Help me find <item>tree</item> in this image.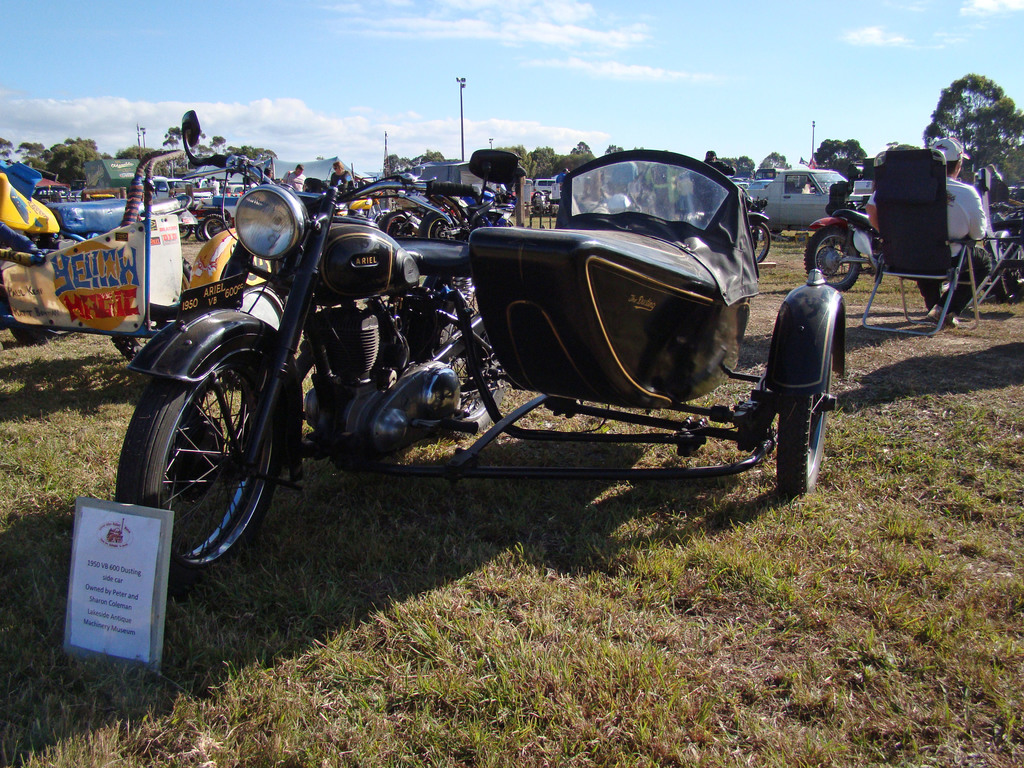
Found it: 48:143:68:173.
